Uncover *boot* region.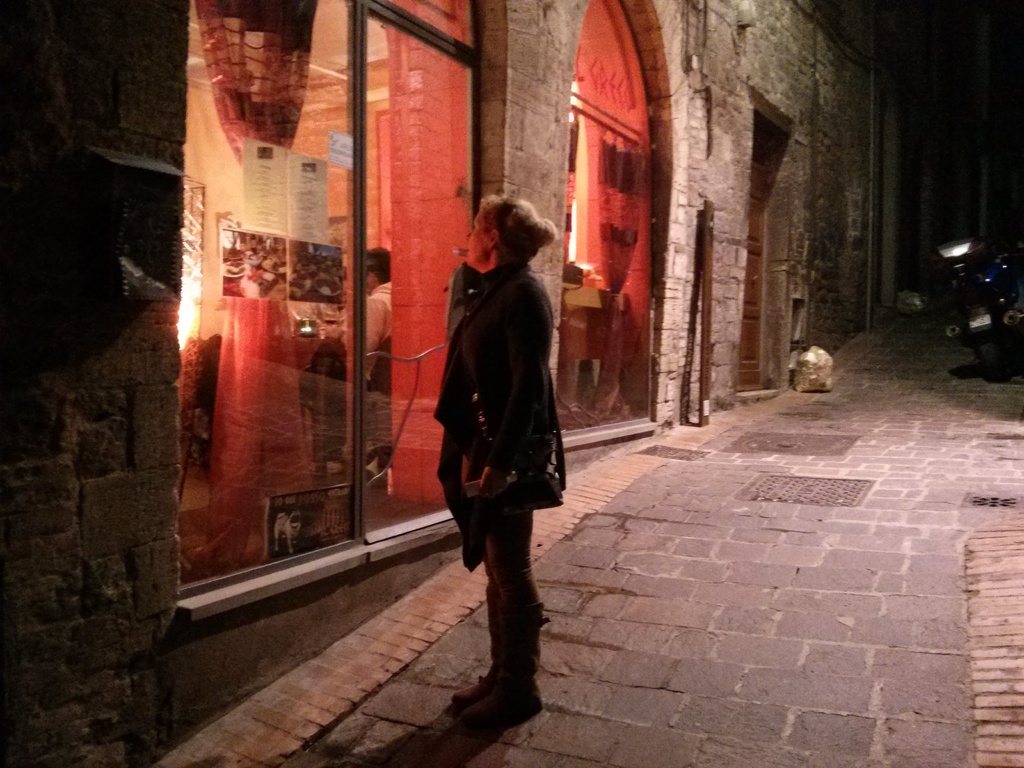
Uncovered: Rect(461, 605, 548, 726).
